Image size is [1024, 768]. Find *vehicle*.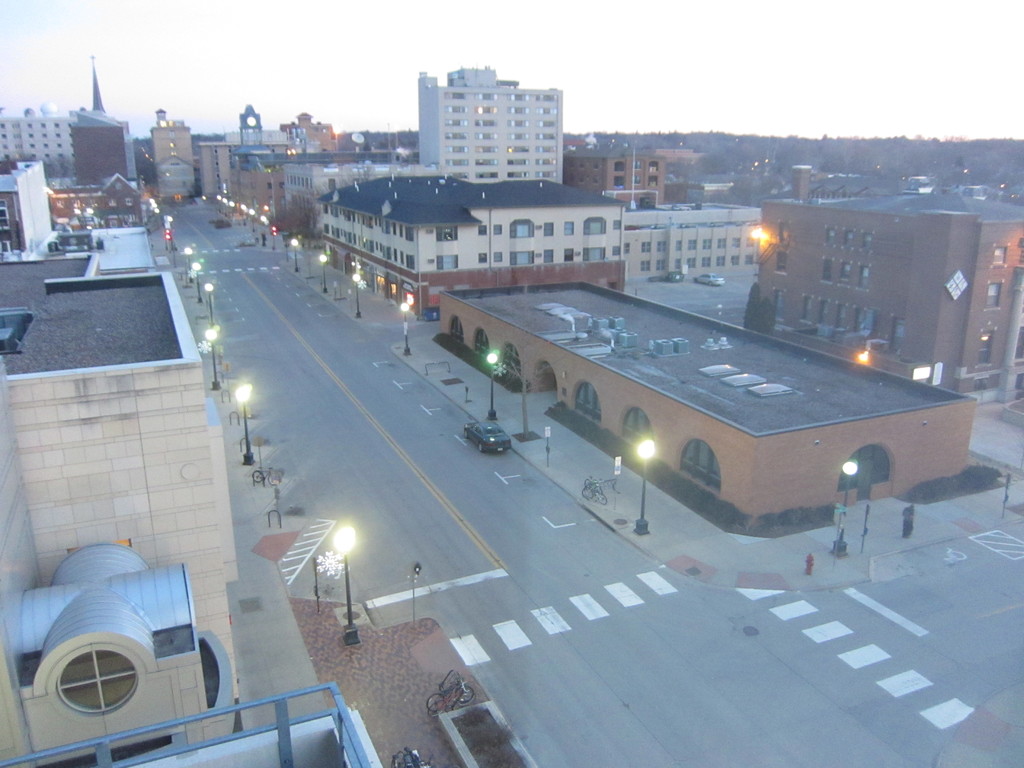
582 471 610 508.
